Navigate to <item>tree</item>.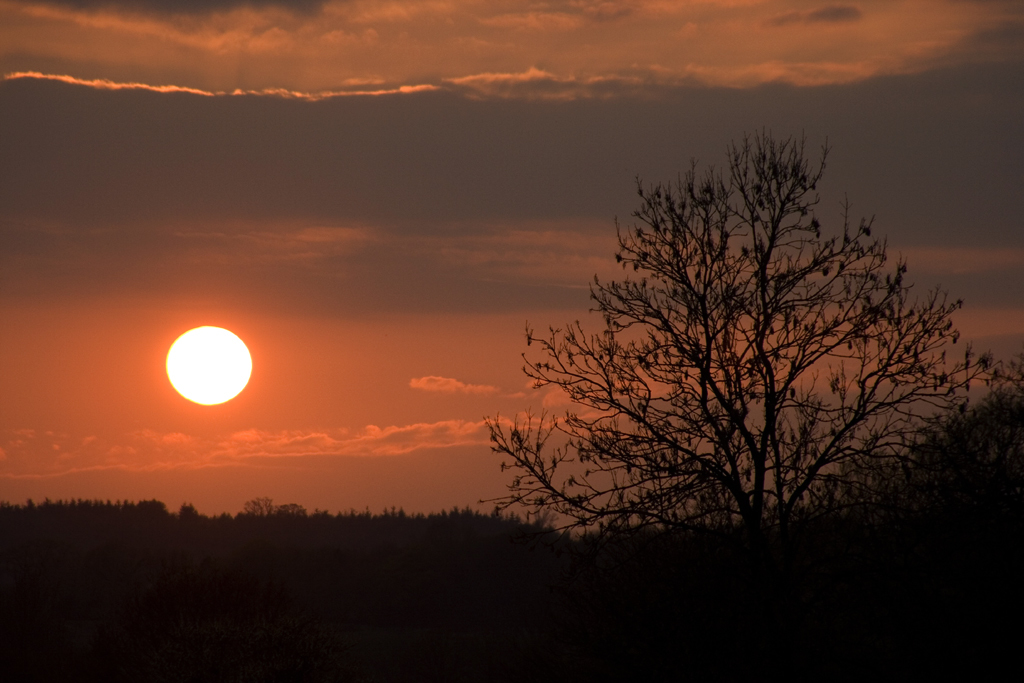
Navigation target: box(523, 104, 961, 576).
